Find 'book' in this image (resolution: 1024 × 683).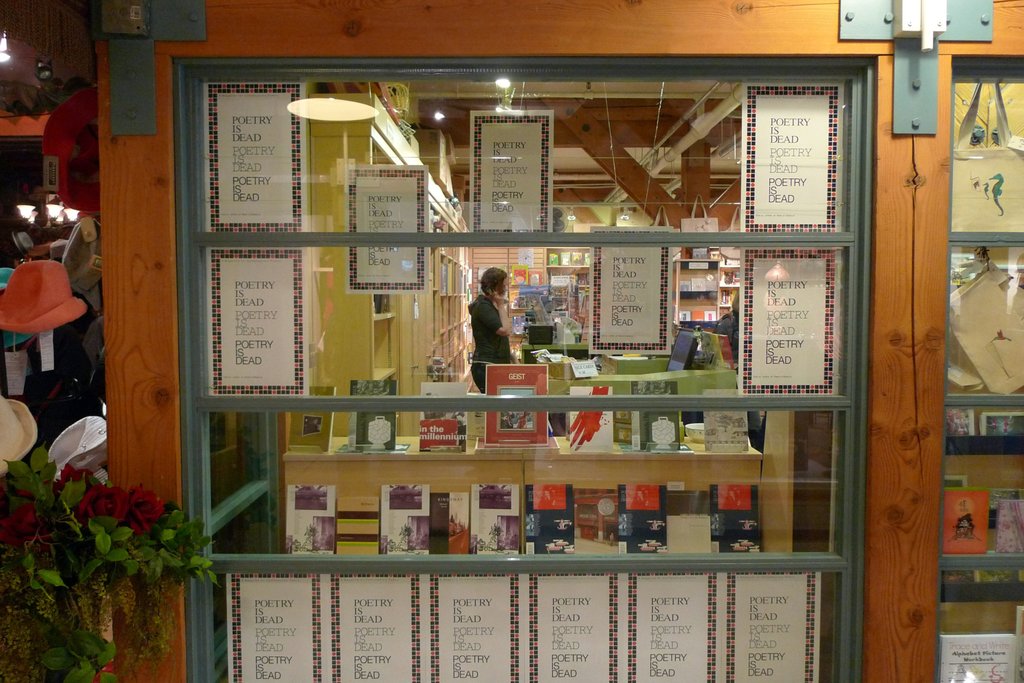
region(349, 378, 401, 451).
